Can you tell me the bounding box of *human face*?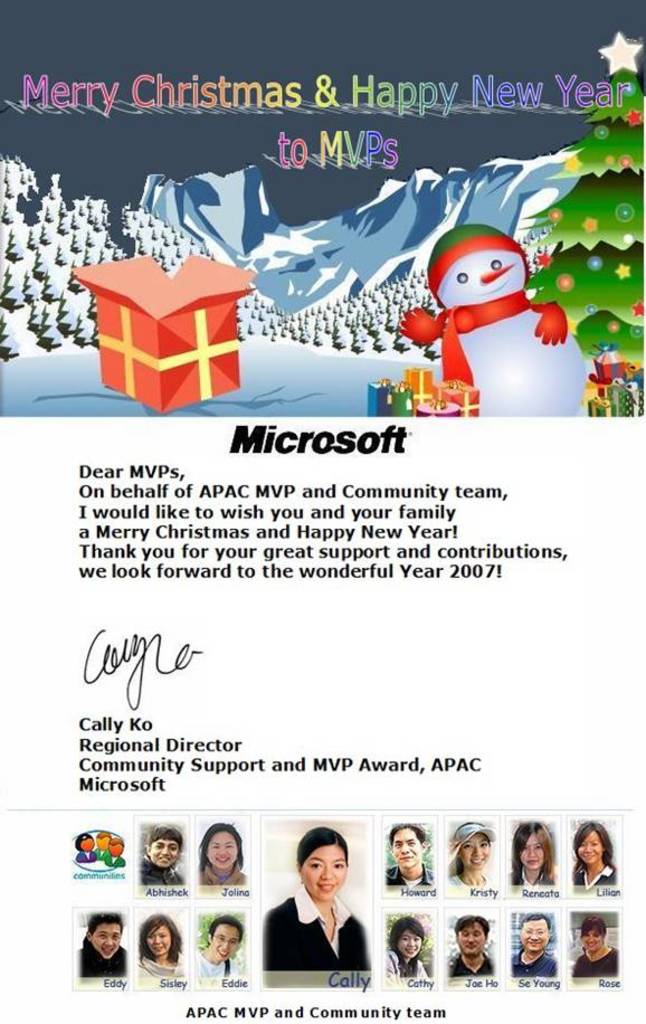
l=519, t=921, r=548, b=948.
